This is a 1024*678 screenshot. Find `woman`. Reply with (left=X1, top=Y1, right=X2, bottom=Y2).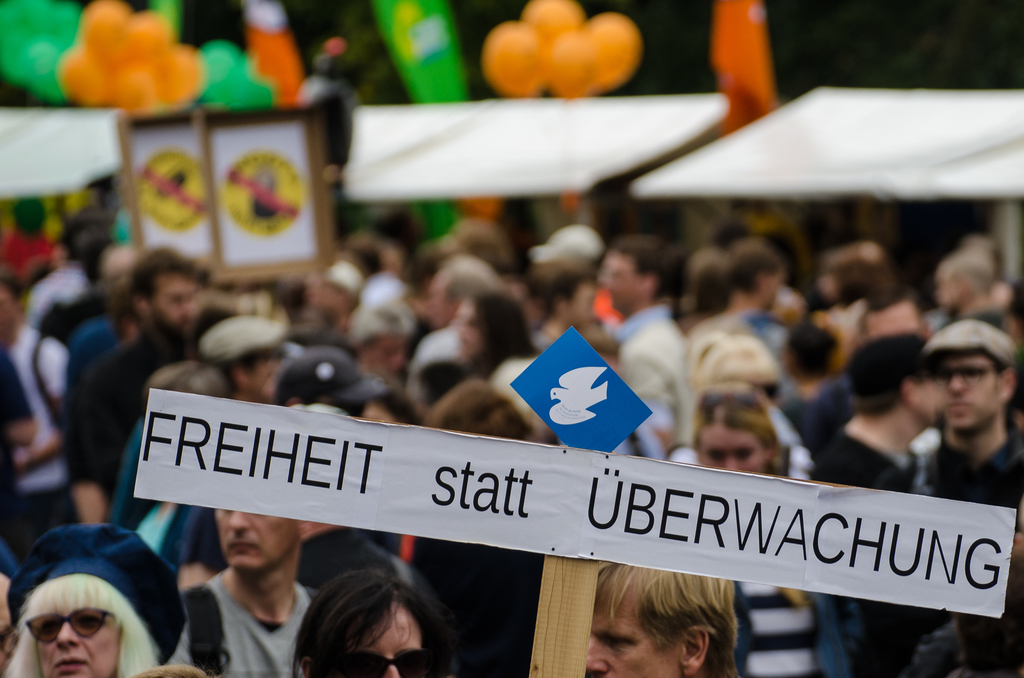
(left=0, top=525, right=205, bottom=677).
